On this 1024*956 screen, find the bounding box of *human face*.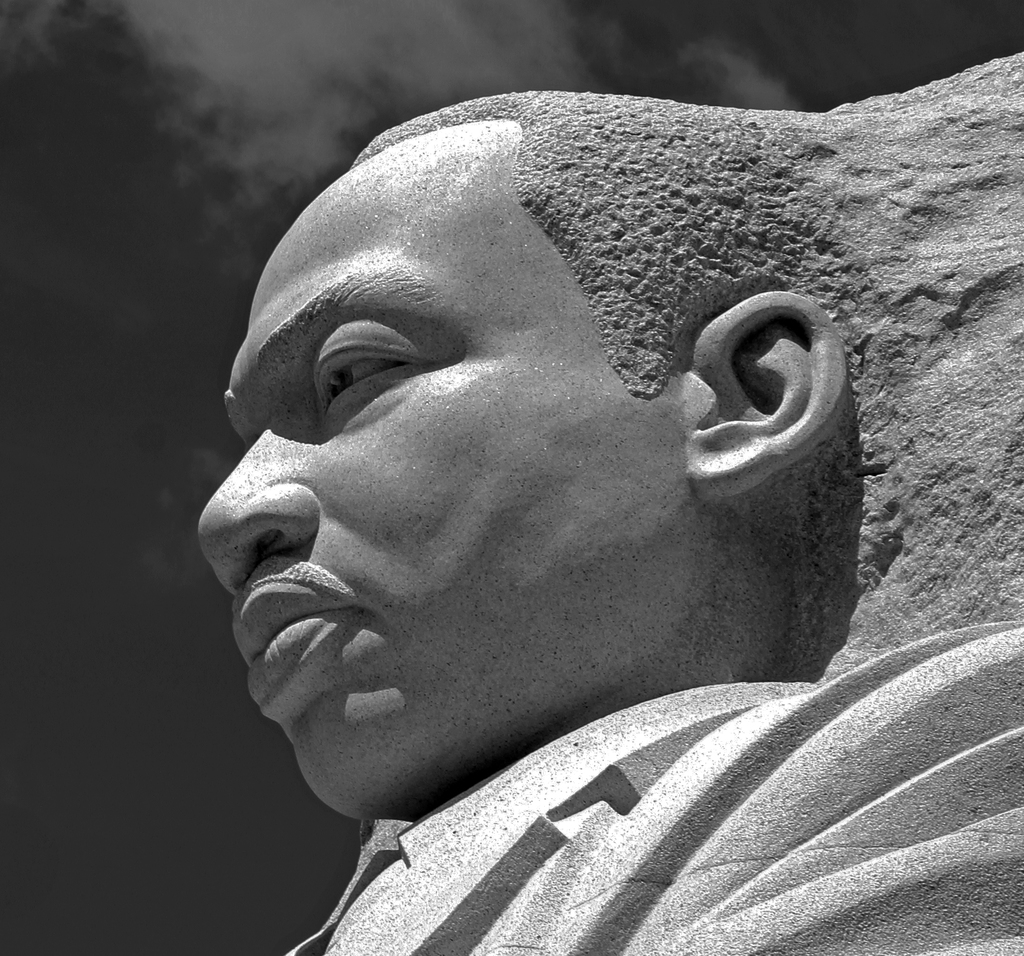
Bounding box: 194:122:693:810.
